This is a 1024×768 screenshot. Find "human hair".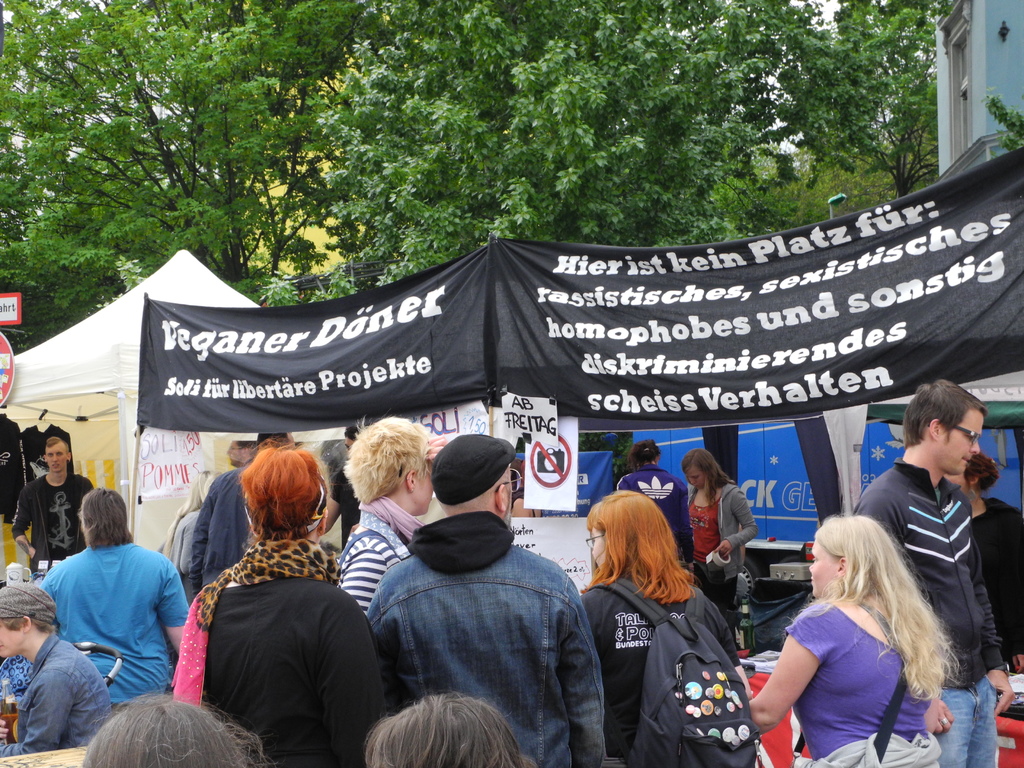
Bounding box: (left=964, top=452, right=1002, bottom=491).
